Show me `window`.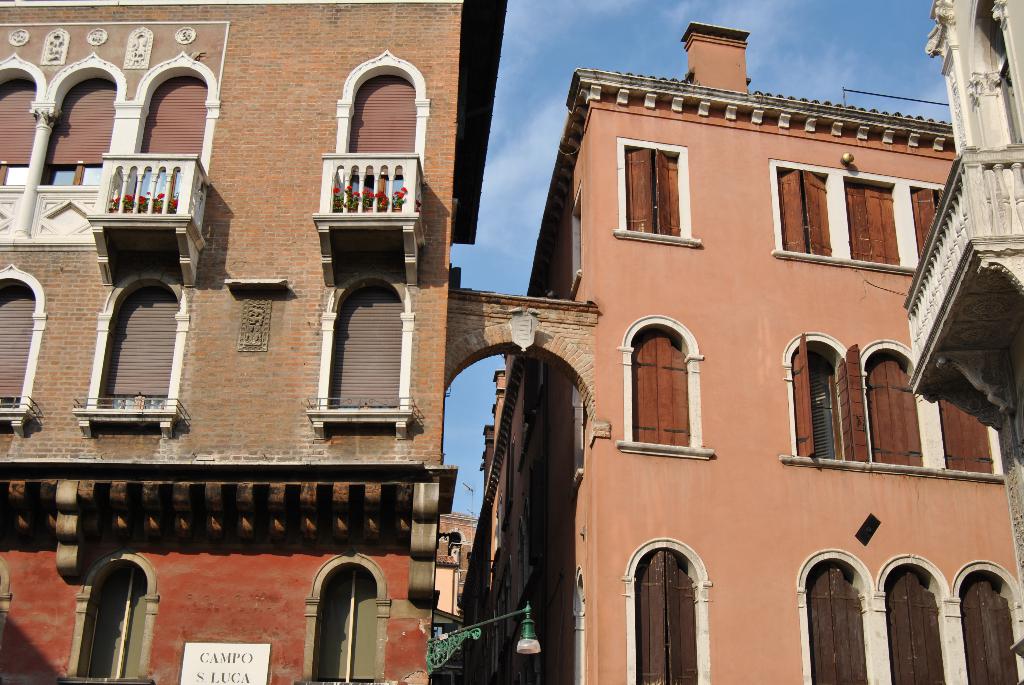
`window` is here: (428, 623, 452, 644).
